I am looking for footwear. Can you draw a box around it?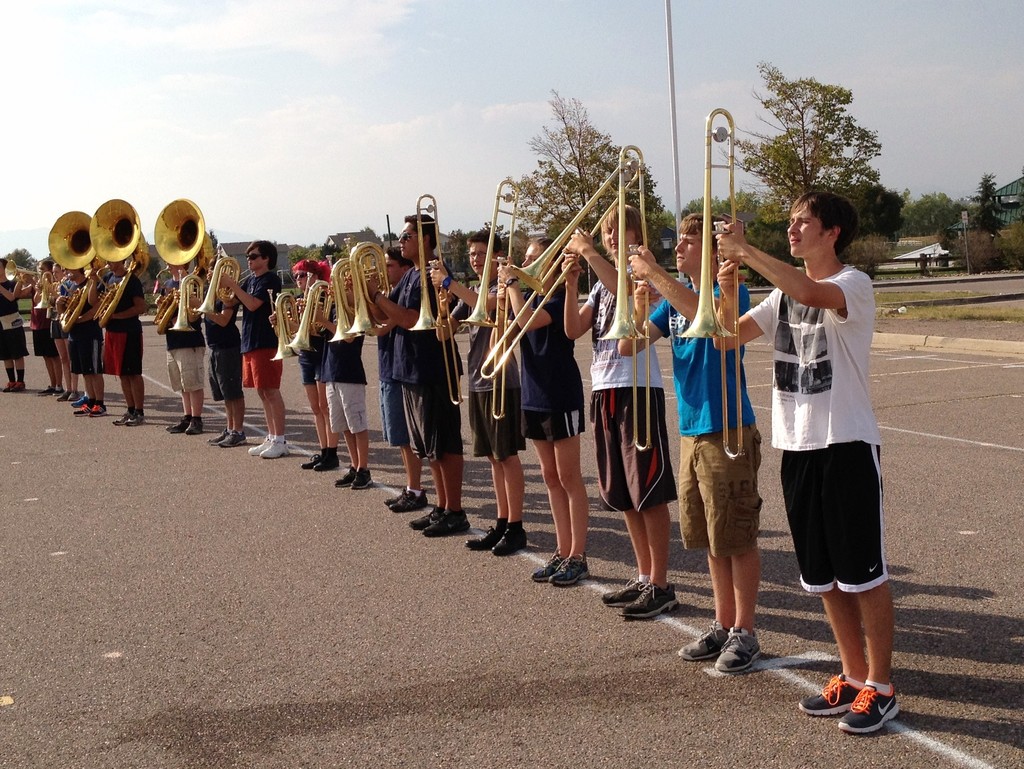
Sure, the bounding box is crop(300, 455, 316, 472).
